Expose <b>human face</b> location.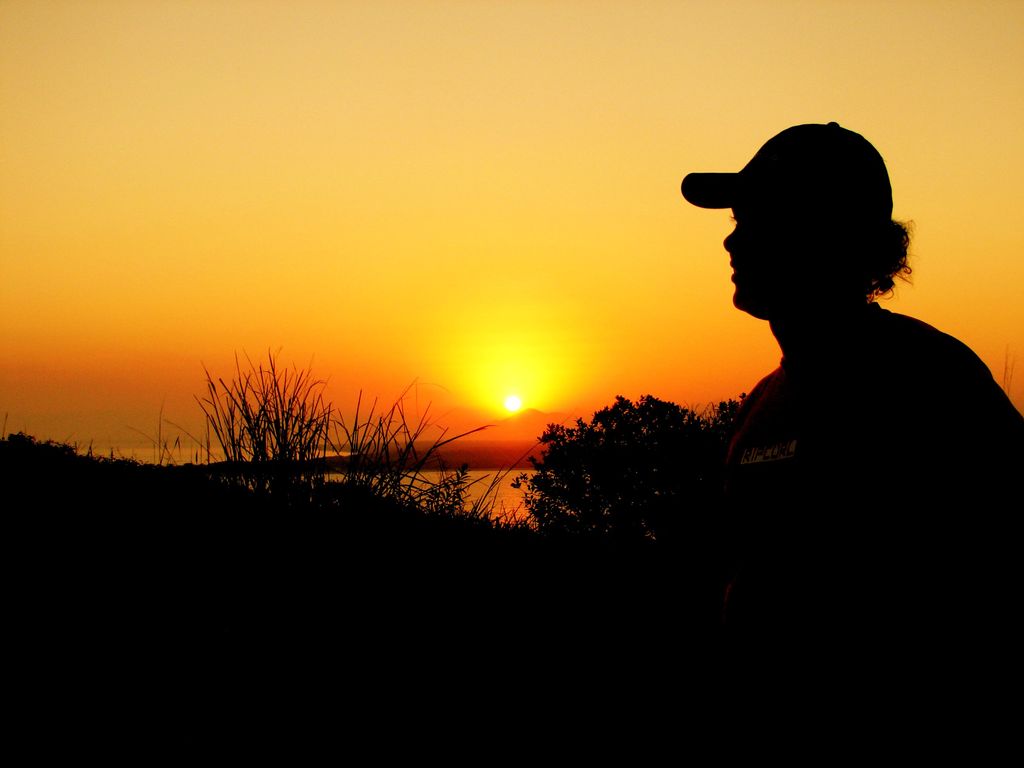
Exposed at bbox(723, 198, 787, 316).
